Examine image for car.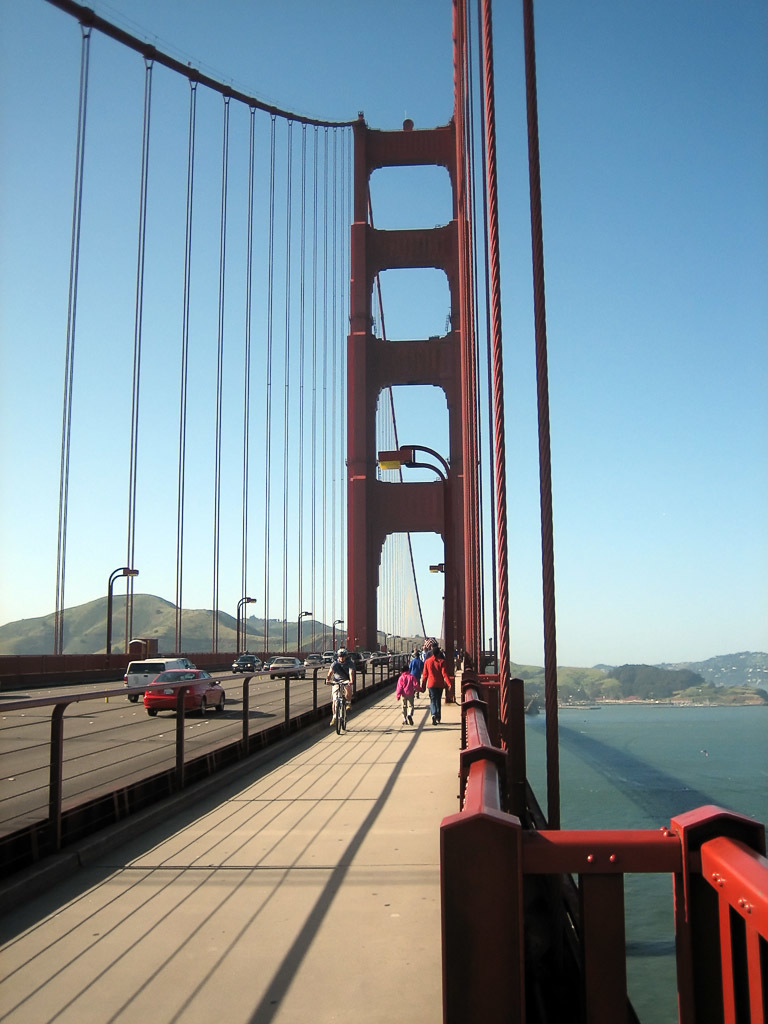
Examination result: x1=387 y1=654 x2=410 y2=668.
